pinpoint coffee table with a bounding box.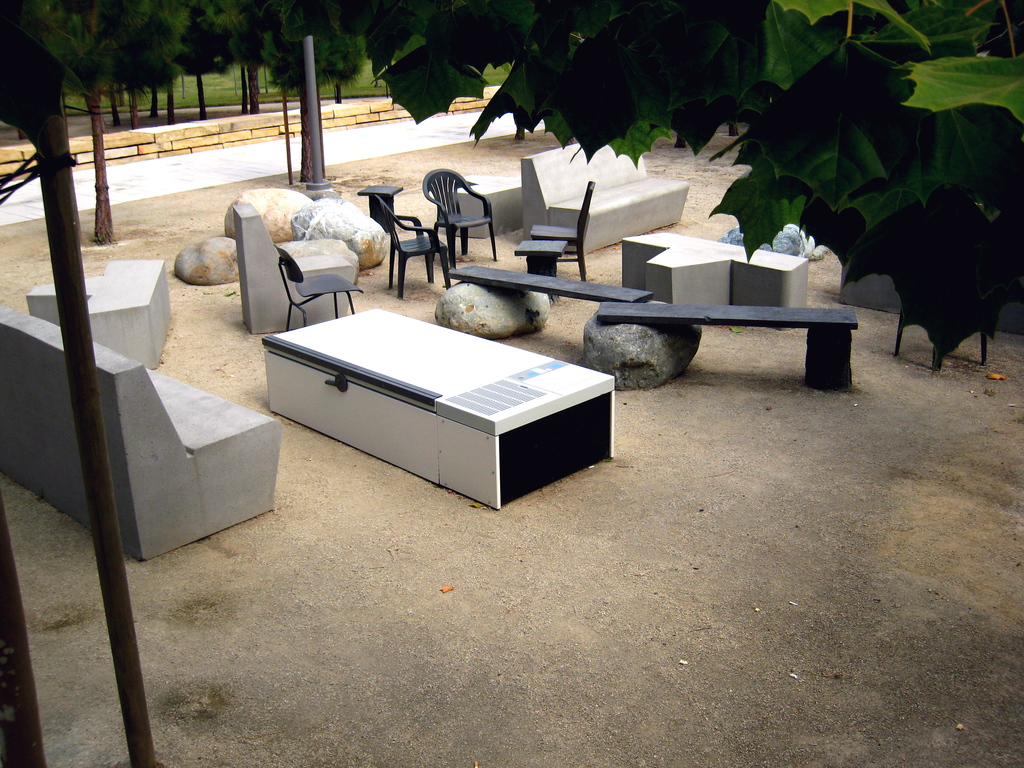
bbox(533, 258, 904, 378).
